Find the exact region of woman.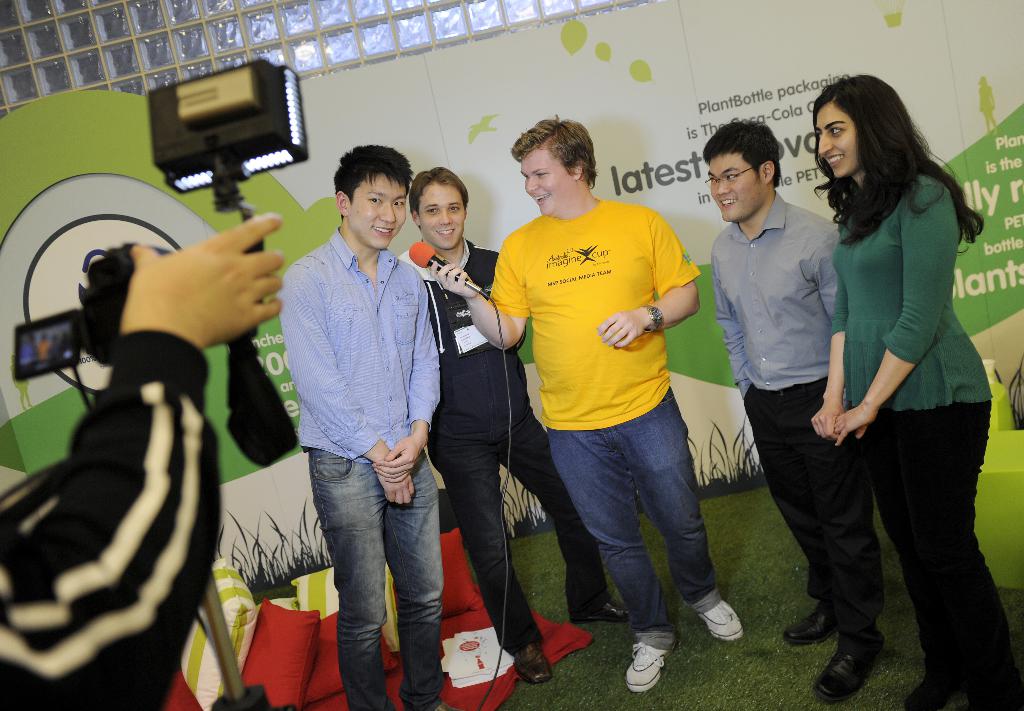
Exact region: x1=796 y1=62 x2=993 y2=694.
